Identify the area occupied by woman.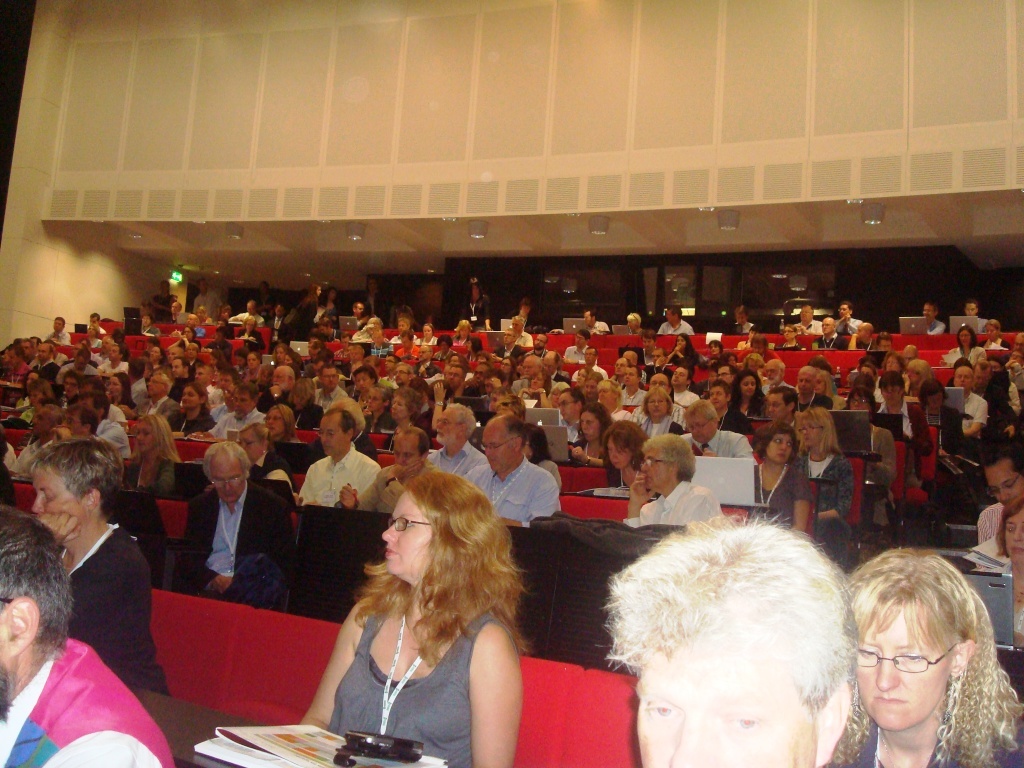
Area: left=827, top=544, right=1023, bottom=767.
